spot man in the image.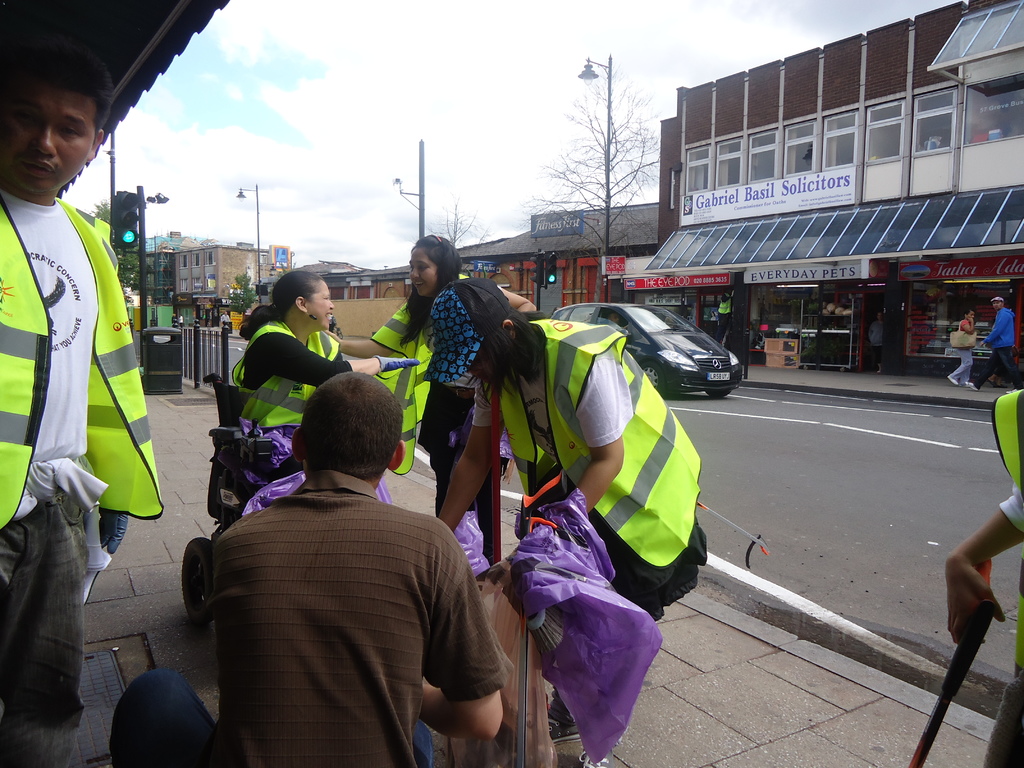
man found at x1=604, y1=315, x2=621, y2=334.
